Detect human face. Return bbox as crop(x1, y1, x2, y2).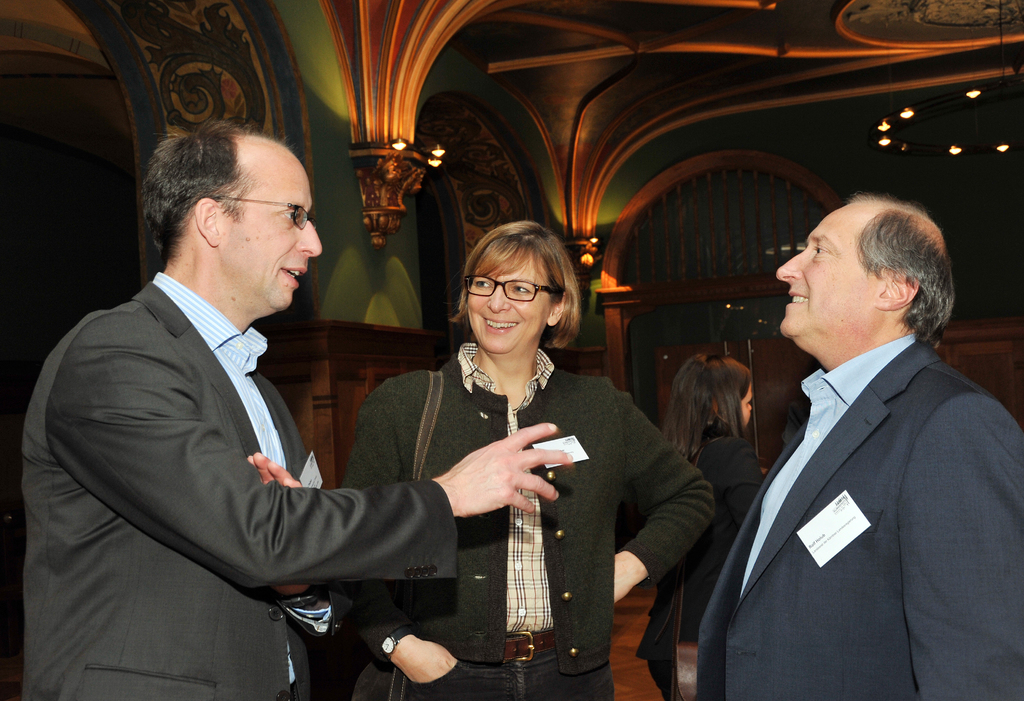
crop(735, 389, 751, 418).
